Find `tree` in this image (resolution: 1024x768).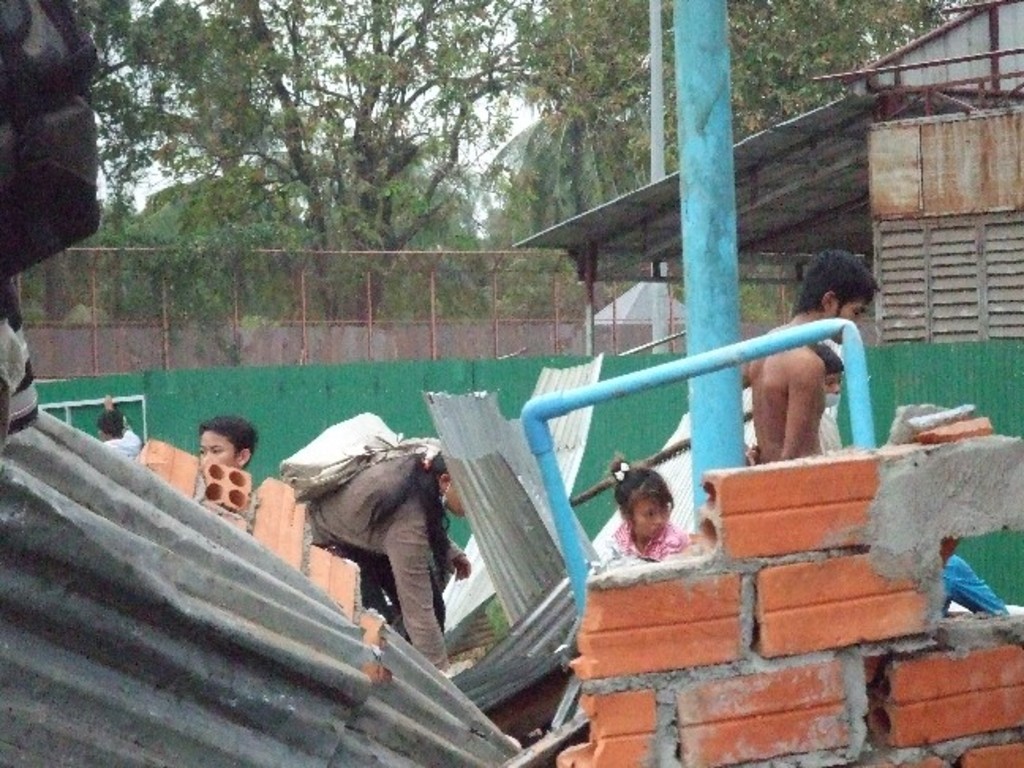
x1=531 y1=0 x2=948 y2=286.
